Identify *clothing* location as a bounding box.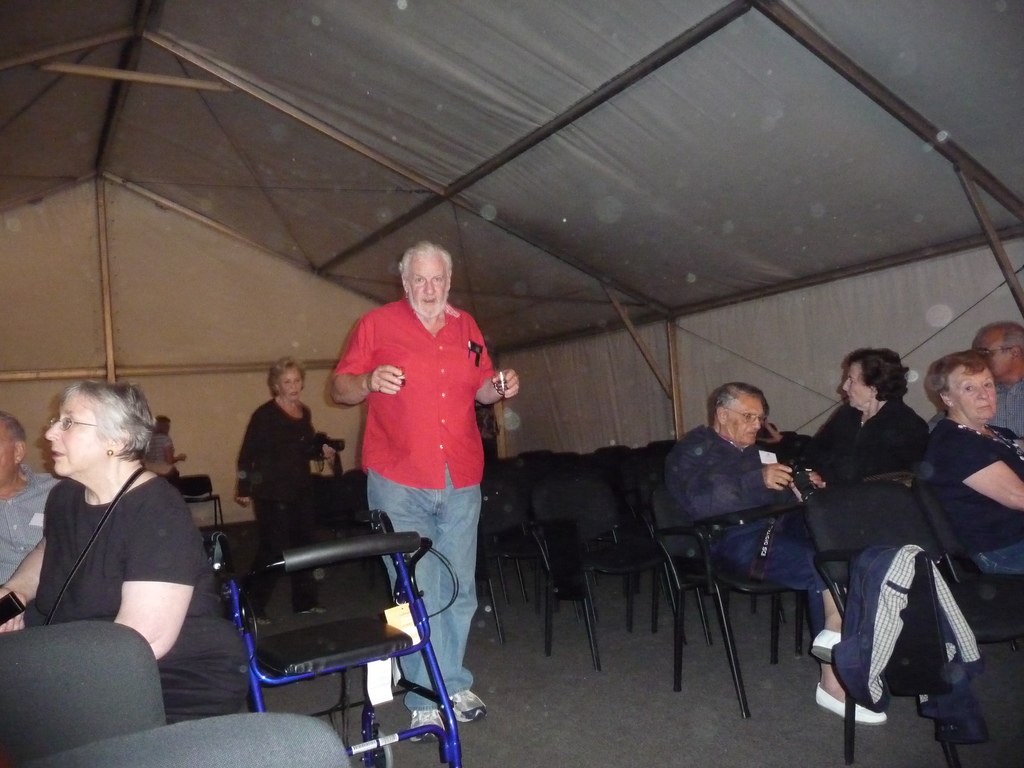
(333, 289, 494, 707).
